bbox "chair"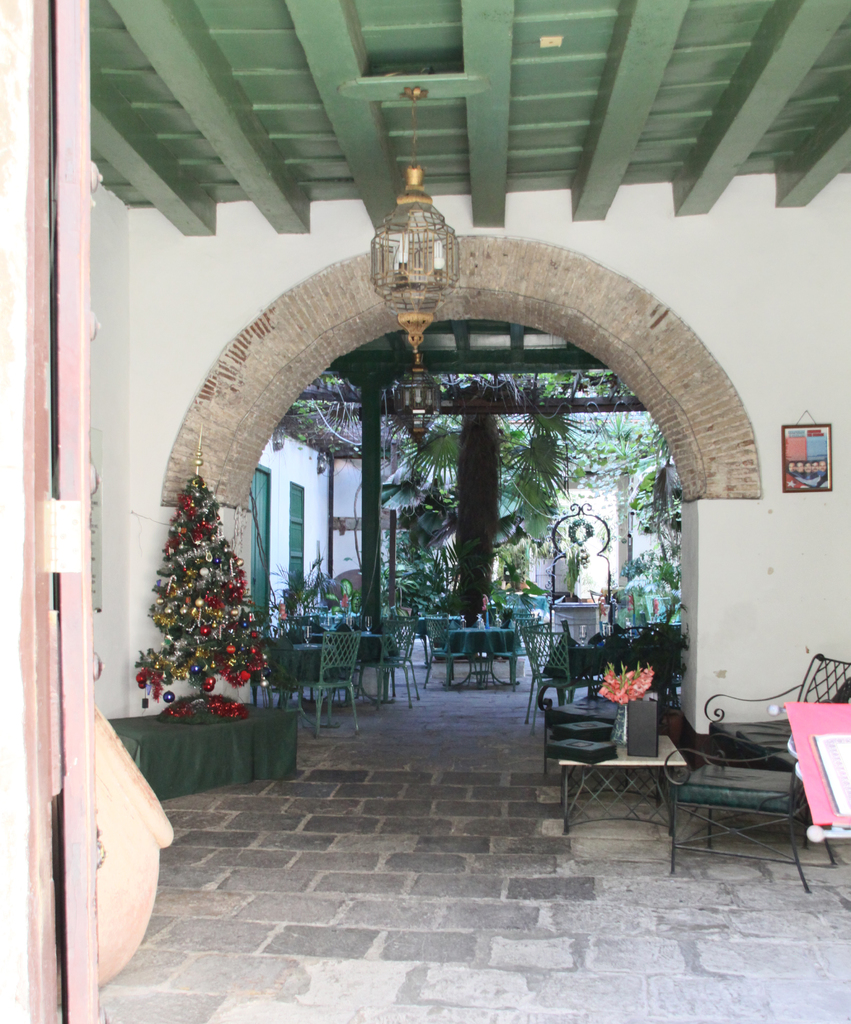
<bbox>654, 662, 850, 901</bbox>
